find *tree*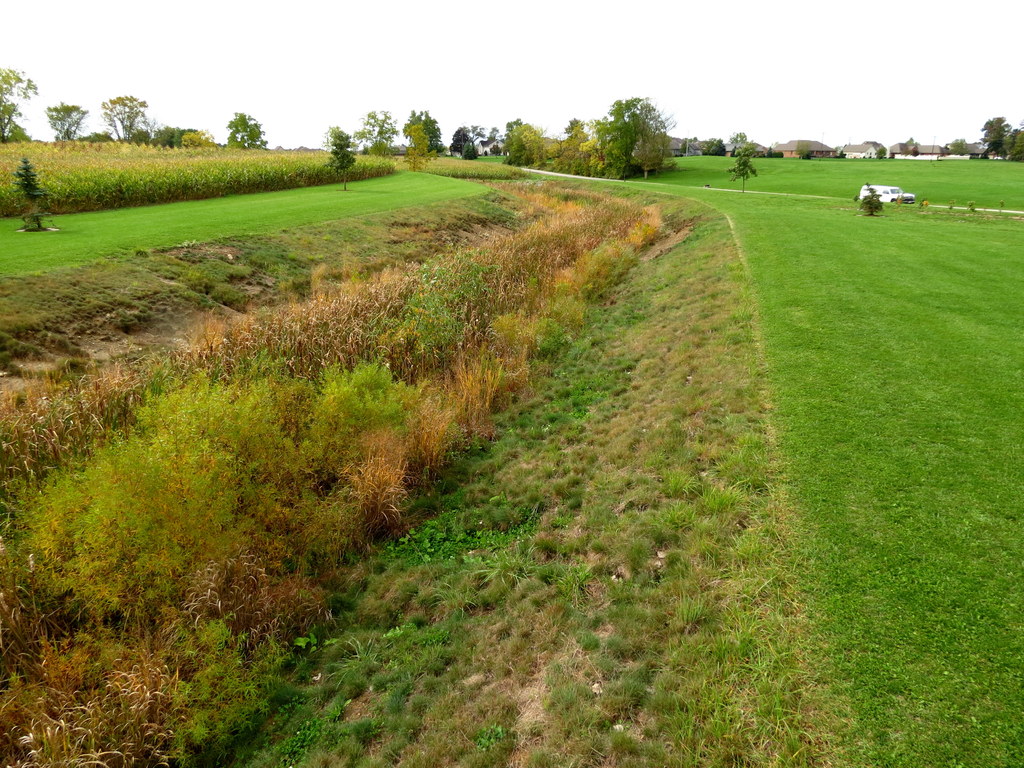
bbox(96, 94, 145, 148)
